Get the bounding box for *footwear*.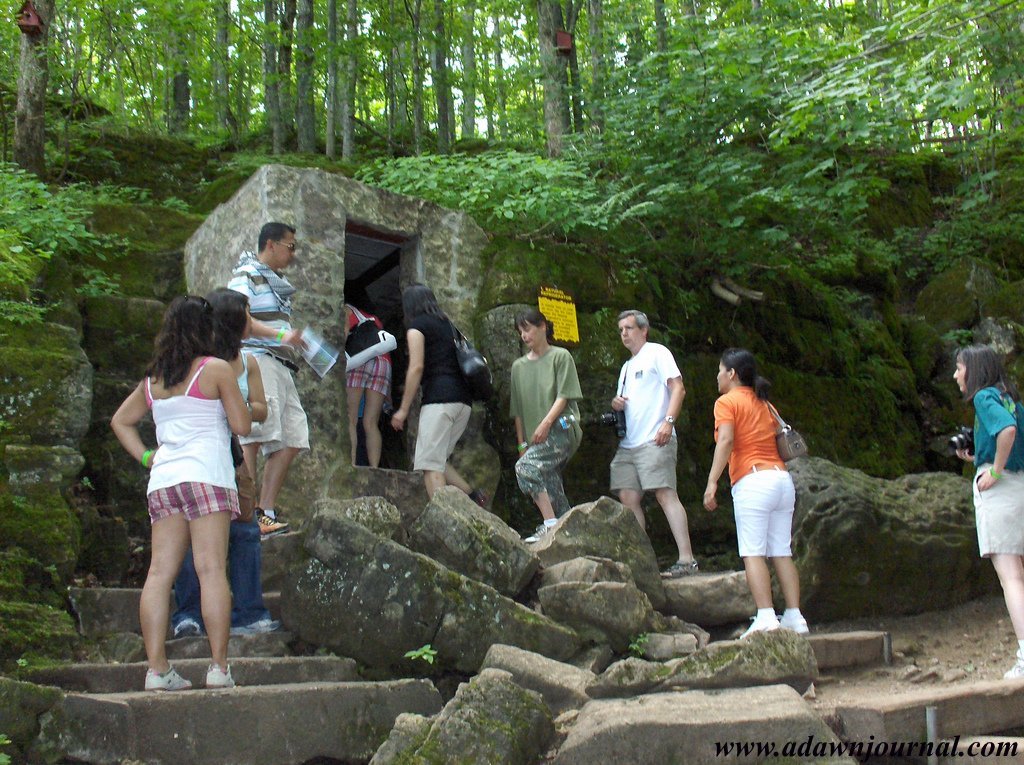
(177,611,202,640).
